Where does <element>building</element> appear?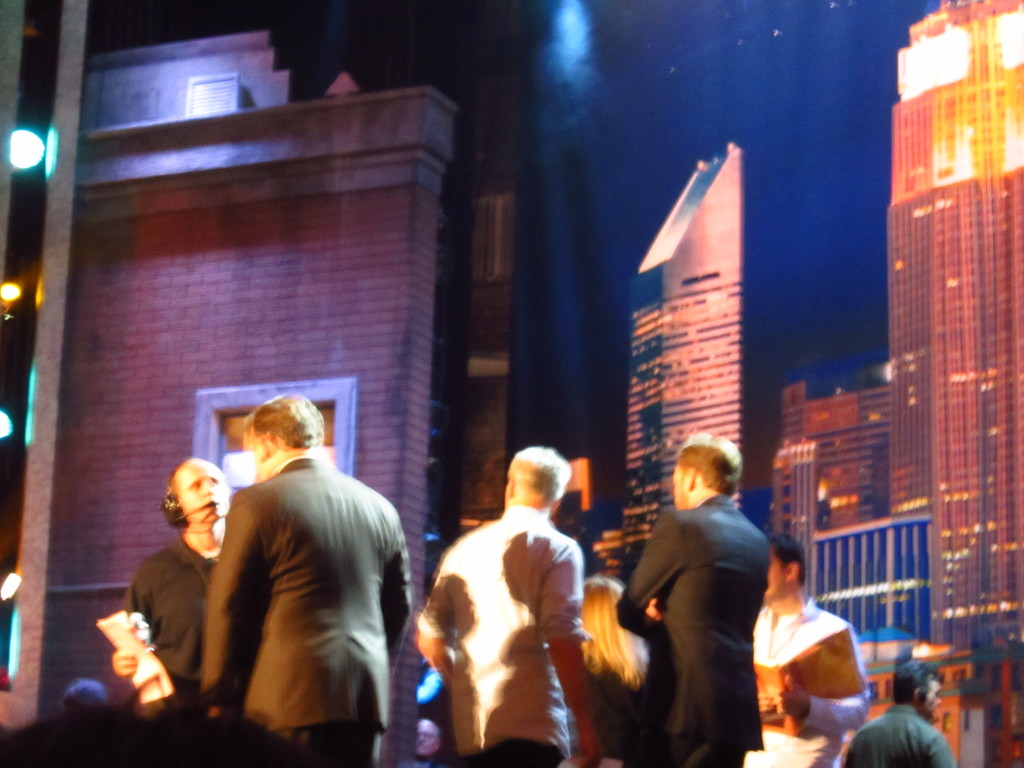
Appears at <region>848, 0, 1018, 700</region>.
